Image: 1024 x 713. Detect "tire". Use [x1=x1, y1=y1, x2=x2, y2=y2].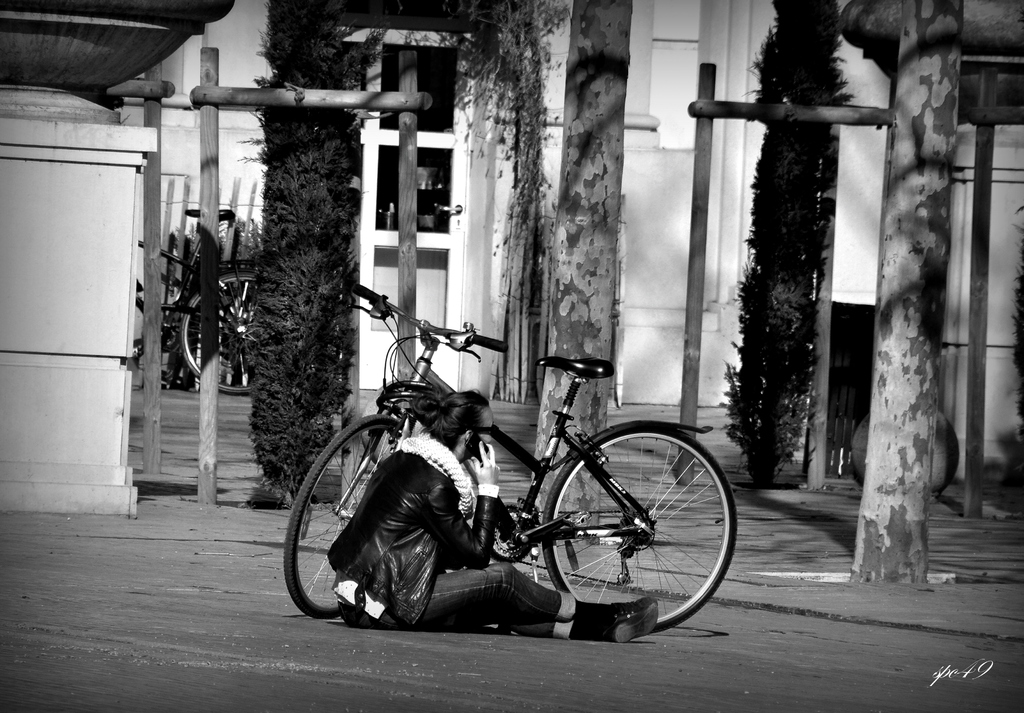
[x1=285, y1=416, x2=416, y2=618].
